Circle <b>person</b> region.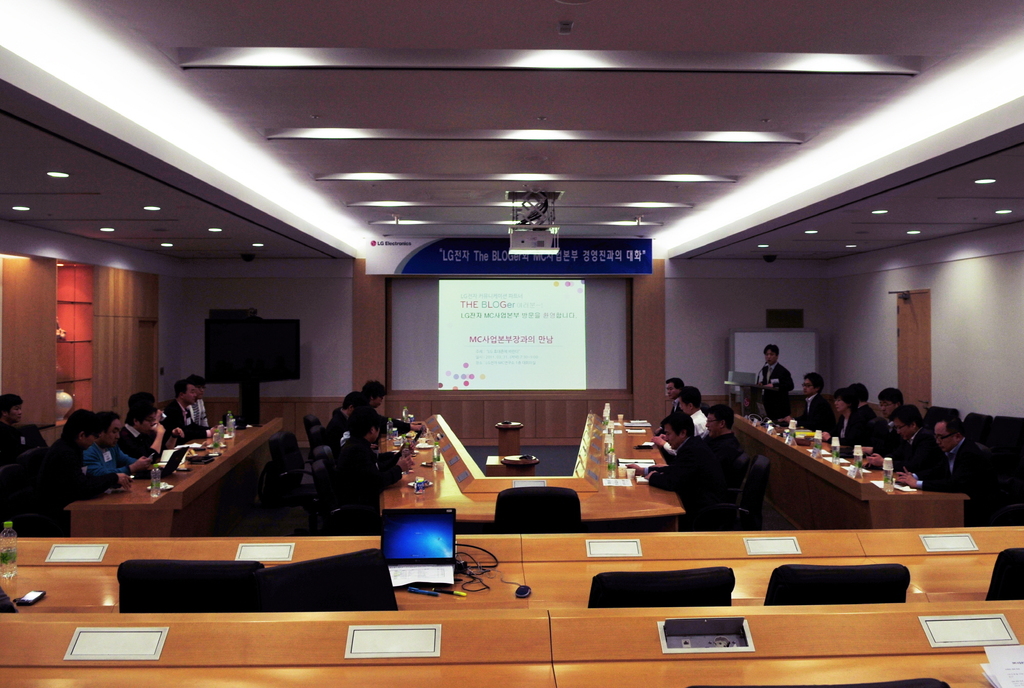
Region: 645:395:739:514.
